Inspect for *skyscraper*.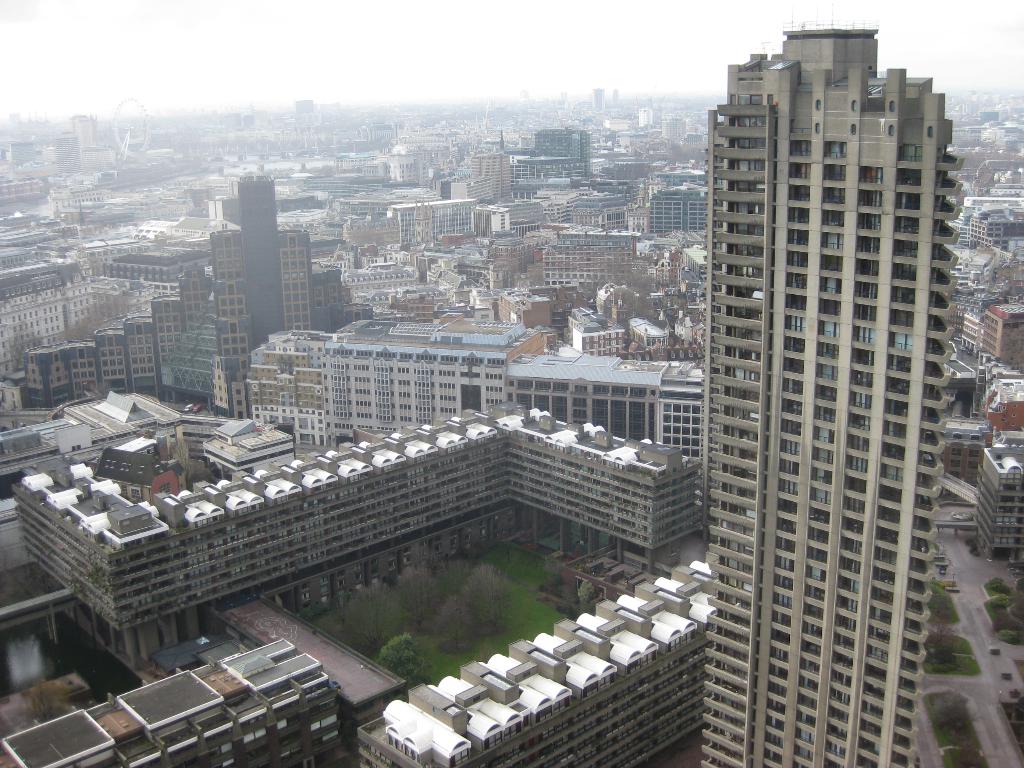
Inspection: [left=226, top=291, right=701, bottom=472].
